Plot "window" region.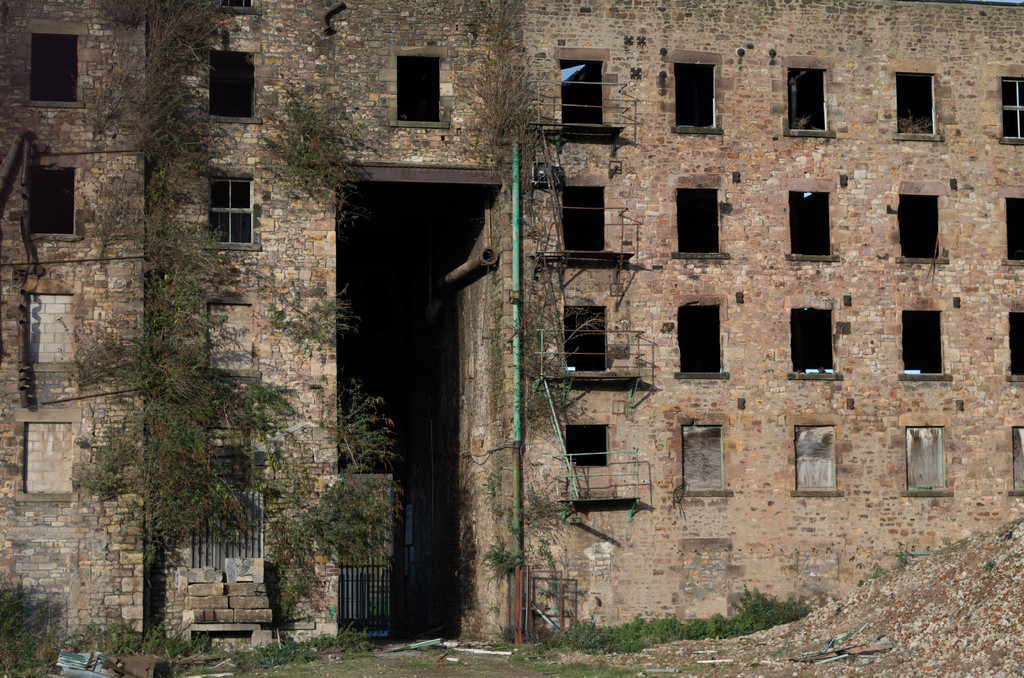
Plotted at bbox(18, 6, 73, 88).
